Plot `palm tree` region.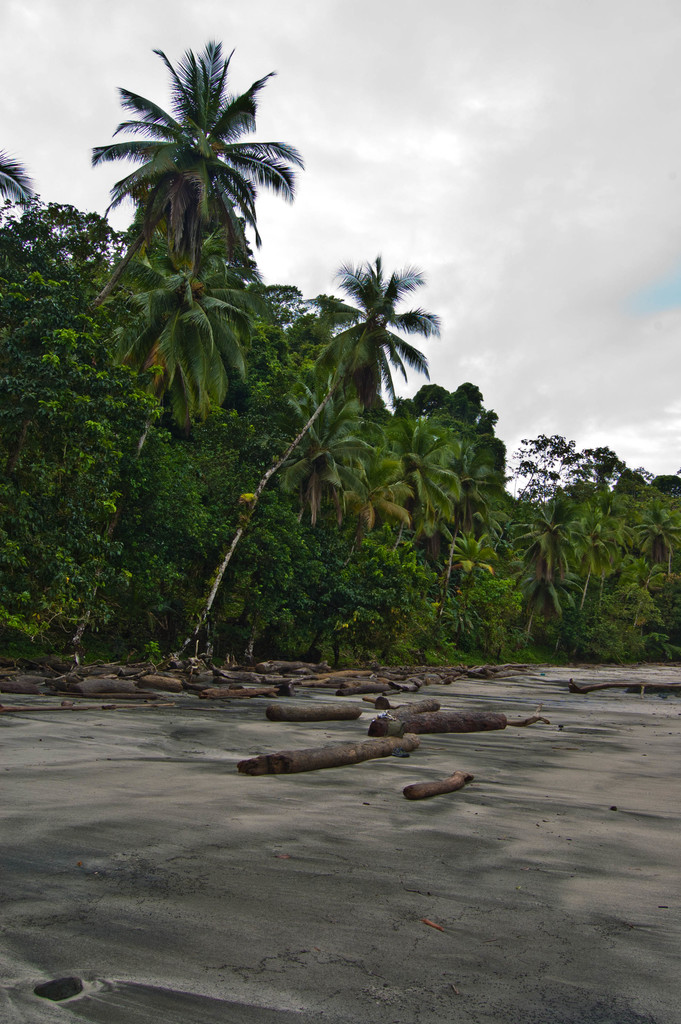
Plotted at 454:416:580:528.
